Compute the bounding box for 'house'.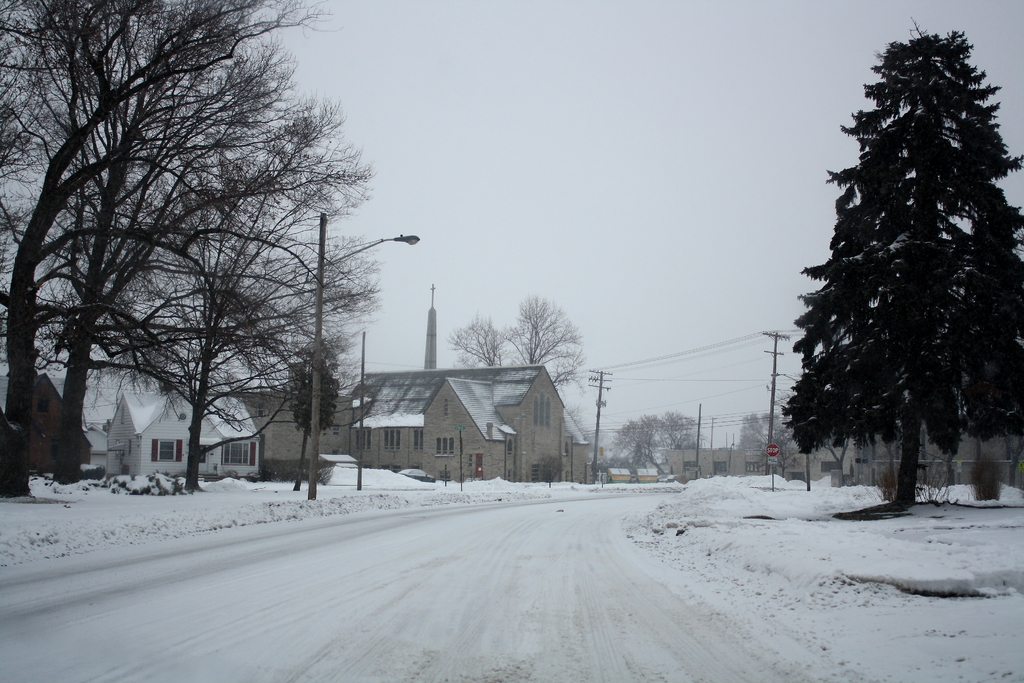
(468, 366, 522, 481).
